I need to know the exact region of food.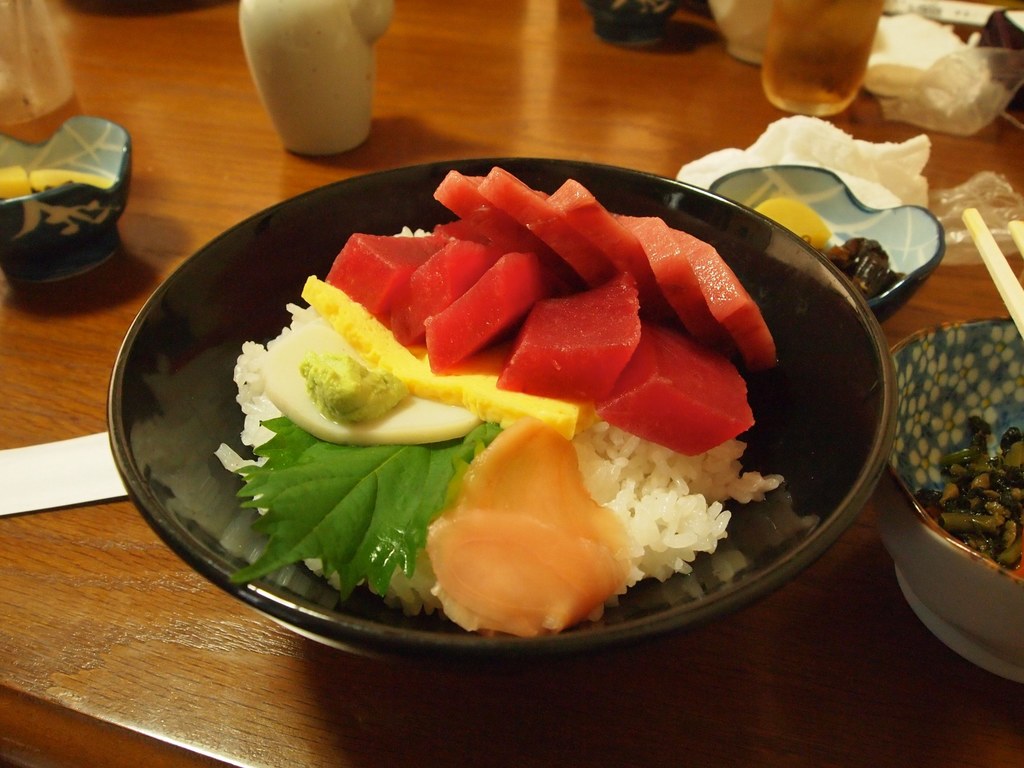
Region: [0,165,35,198].
